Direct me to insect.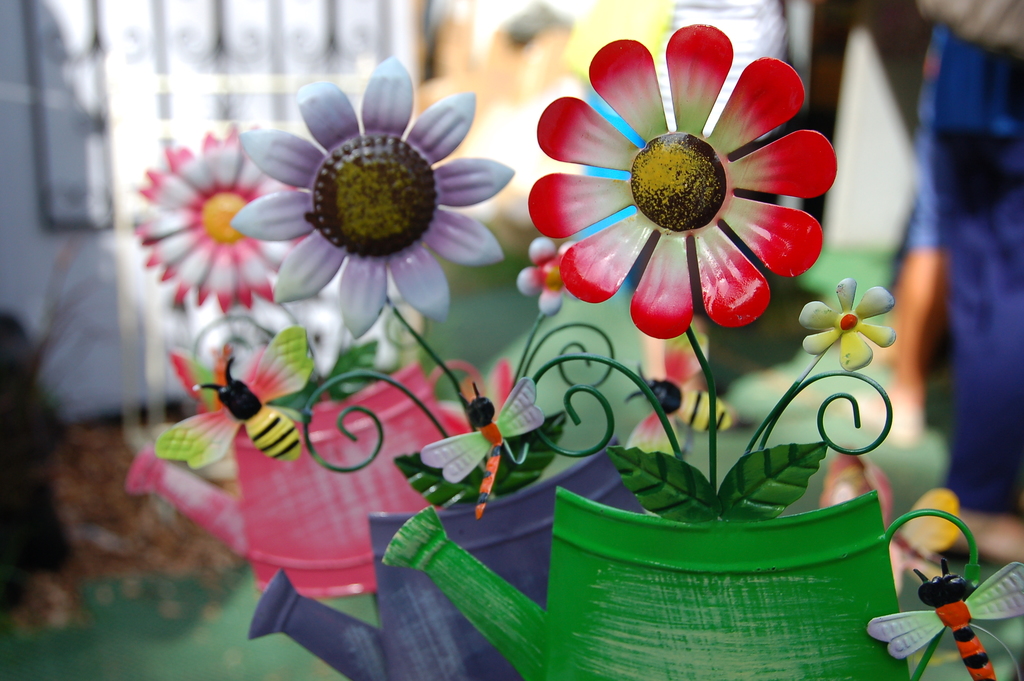
Direction: locate(863, 559, 1023, 680).
